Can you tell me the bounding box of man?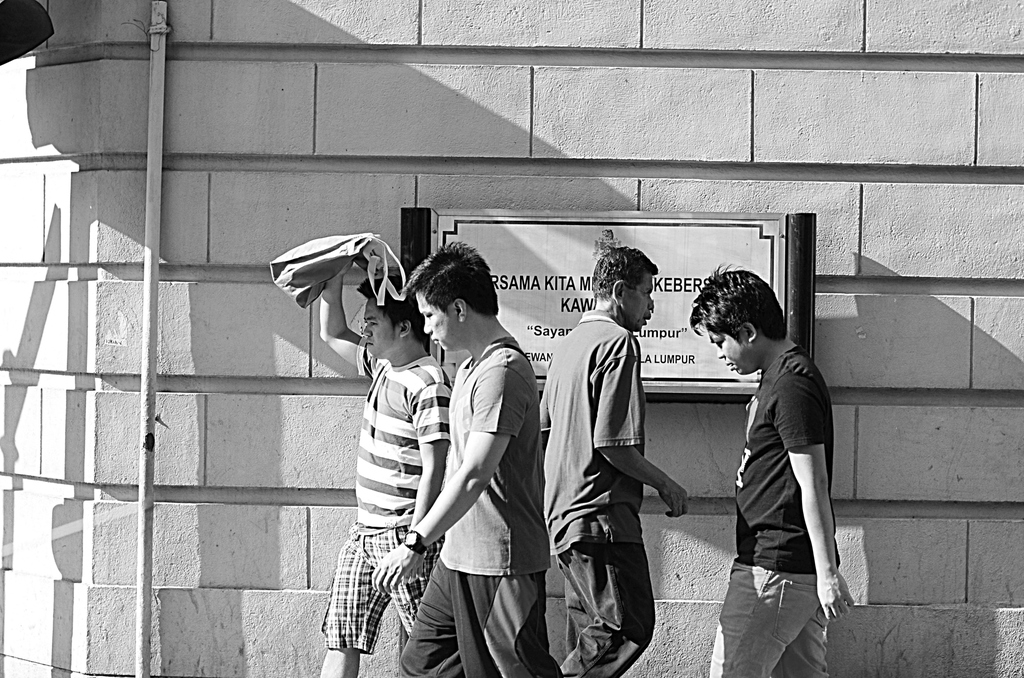
locate(319, 271, 456, 677).
